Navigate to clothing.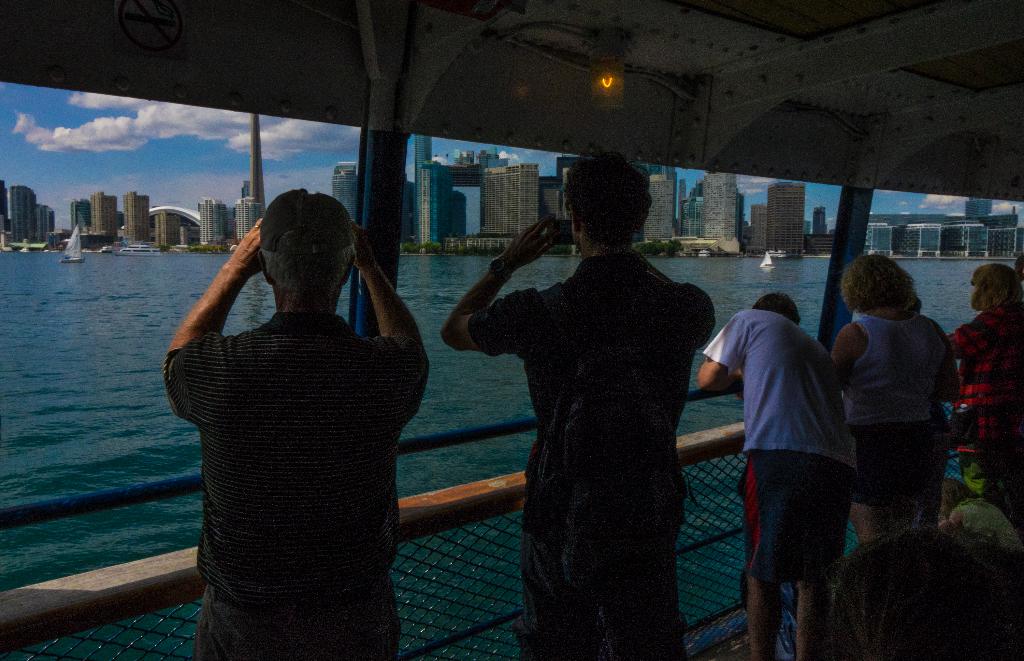
Navigation target: <box>704,305,856,575</box>.
